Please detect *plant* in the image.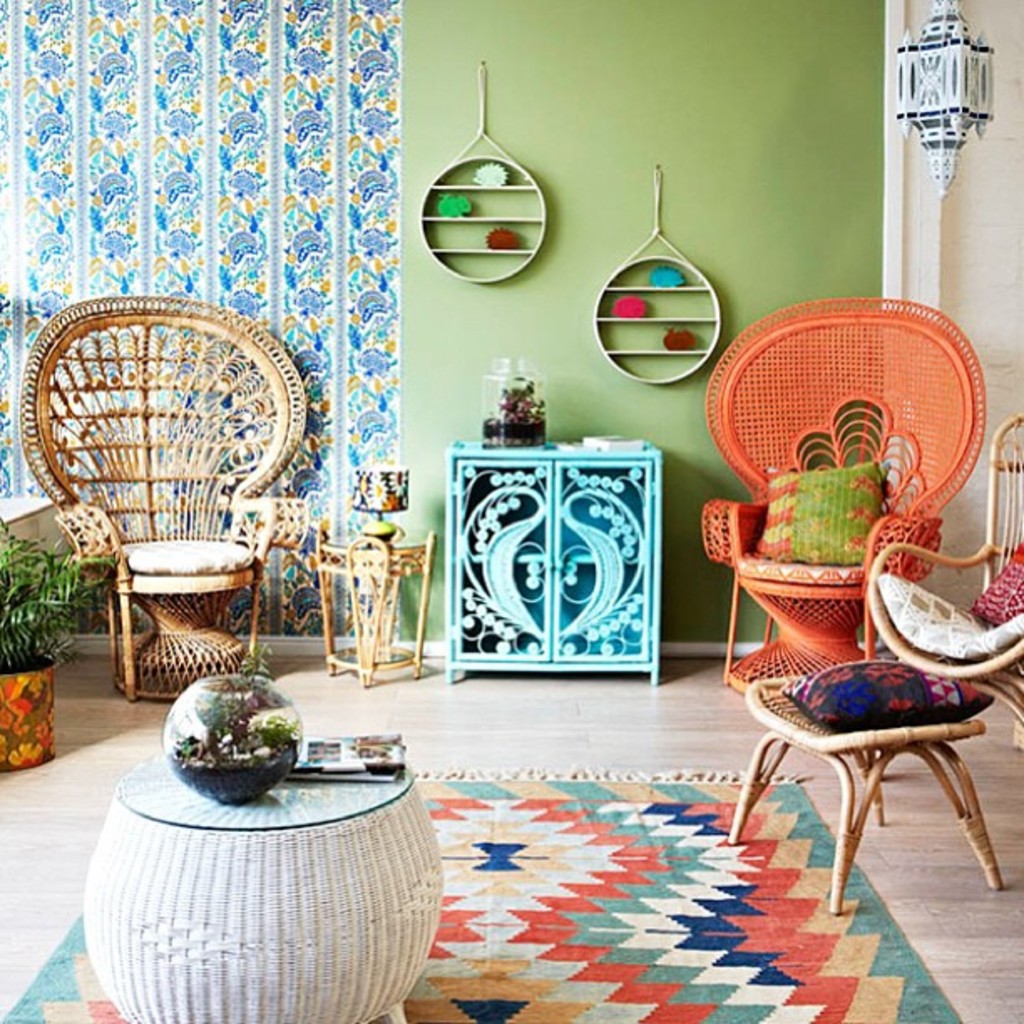
detection(0, 517, 112, 676).
